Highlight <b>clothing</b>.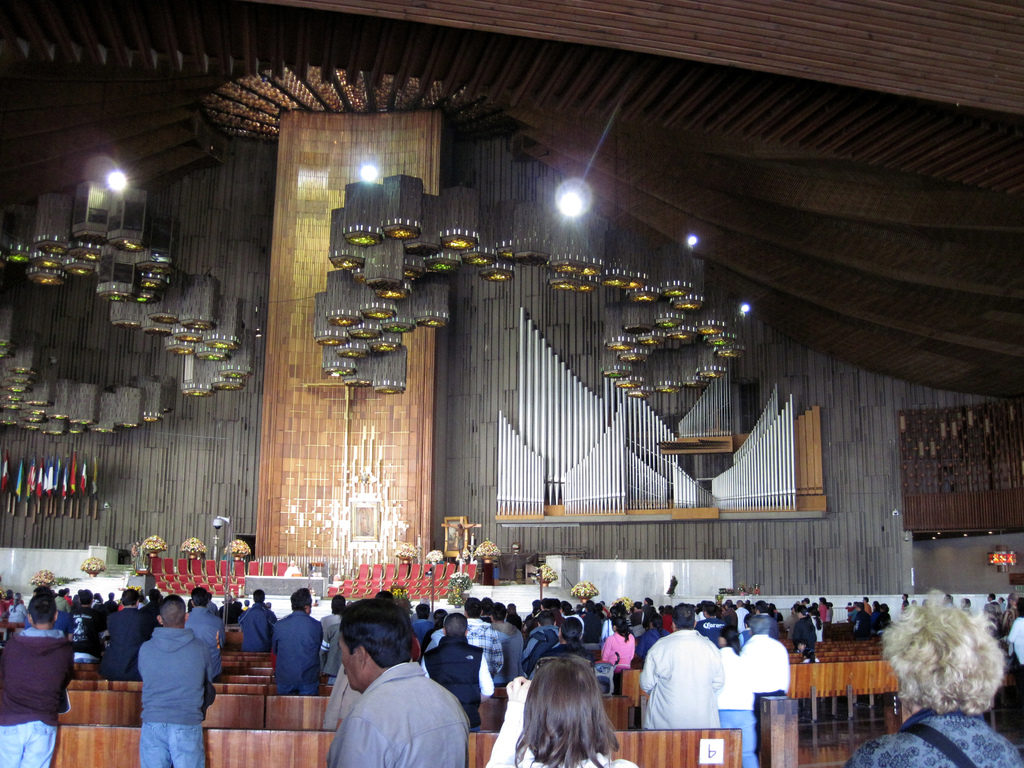
Highlighted region: 325 668 472 767.
